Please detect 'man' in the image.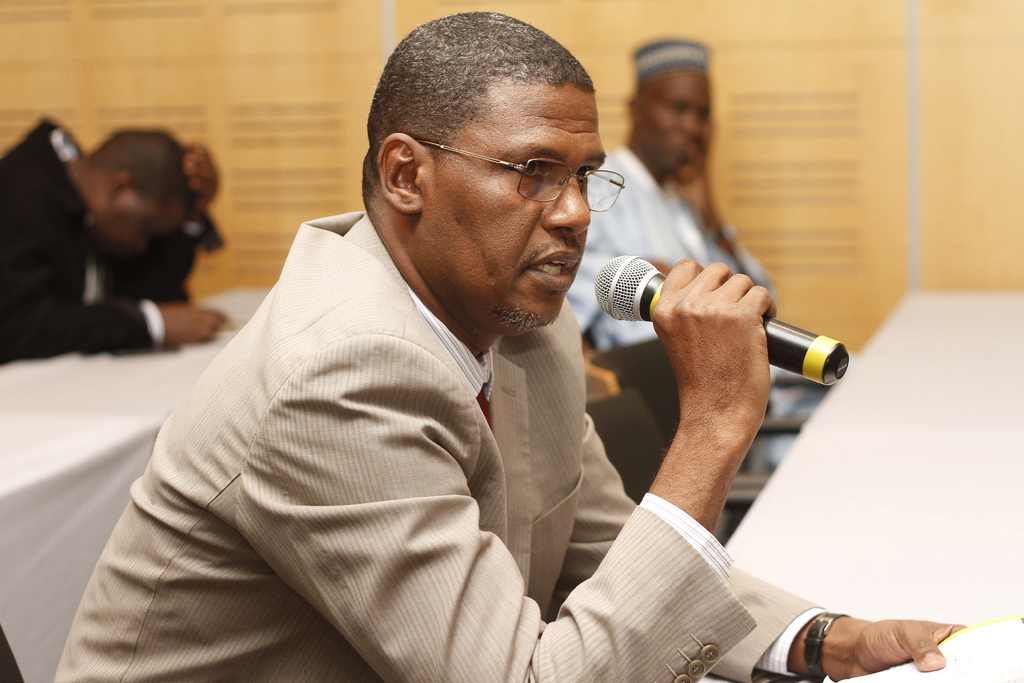
Rect(51, 11, 969, 682).
